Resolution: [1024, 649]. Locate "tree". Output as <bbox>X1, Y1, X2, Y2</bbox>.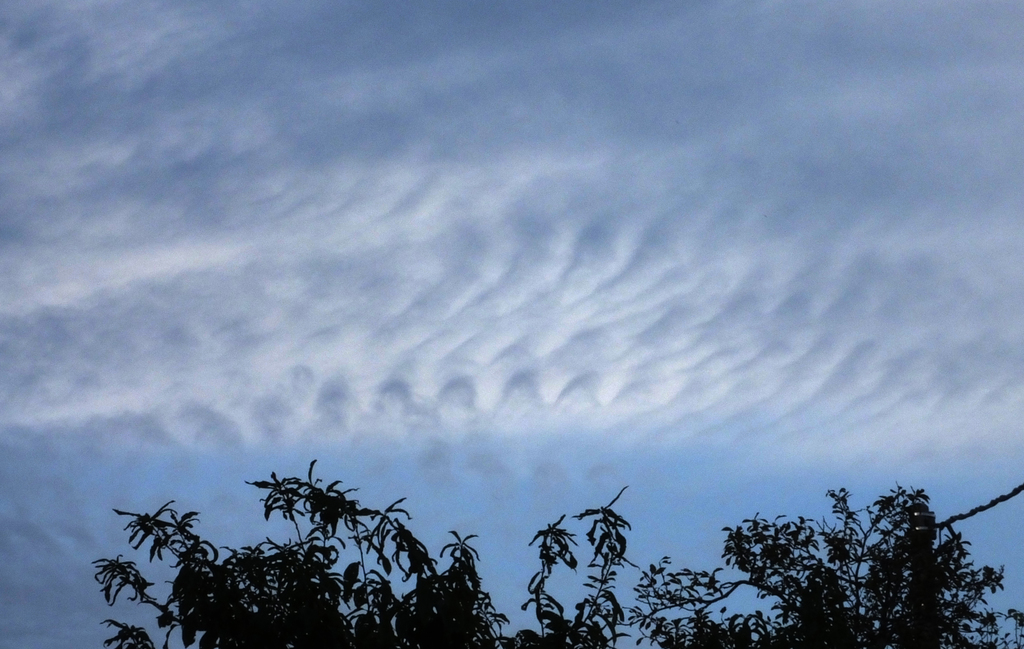
<bbox>104, 455, 1023, 648</bbox>.
